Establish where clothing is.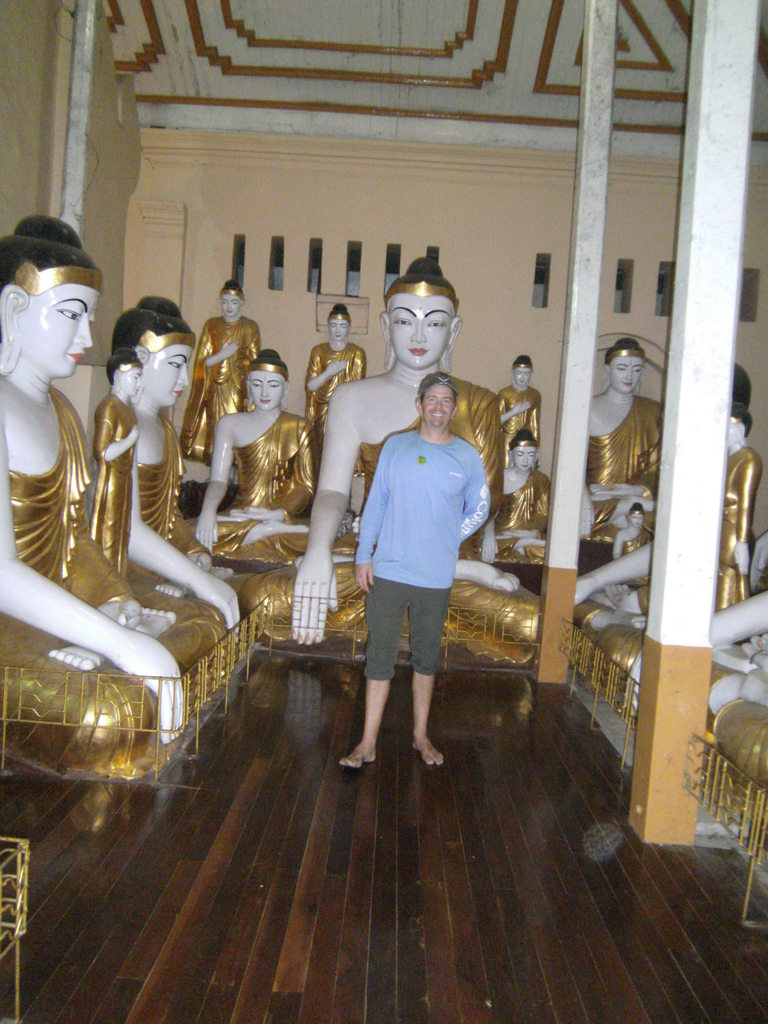
Established at [left=197, top=318, right=259, bottom=447].
